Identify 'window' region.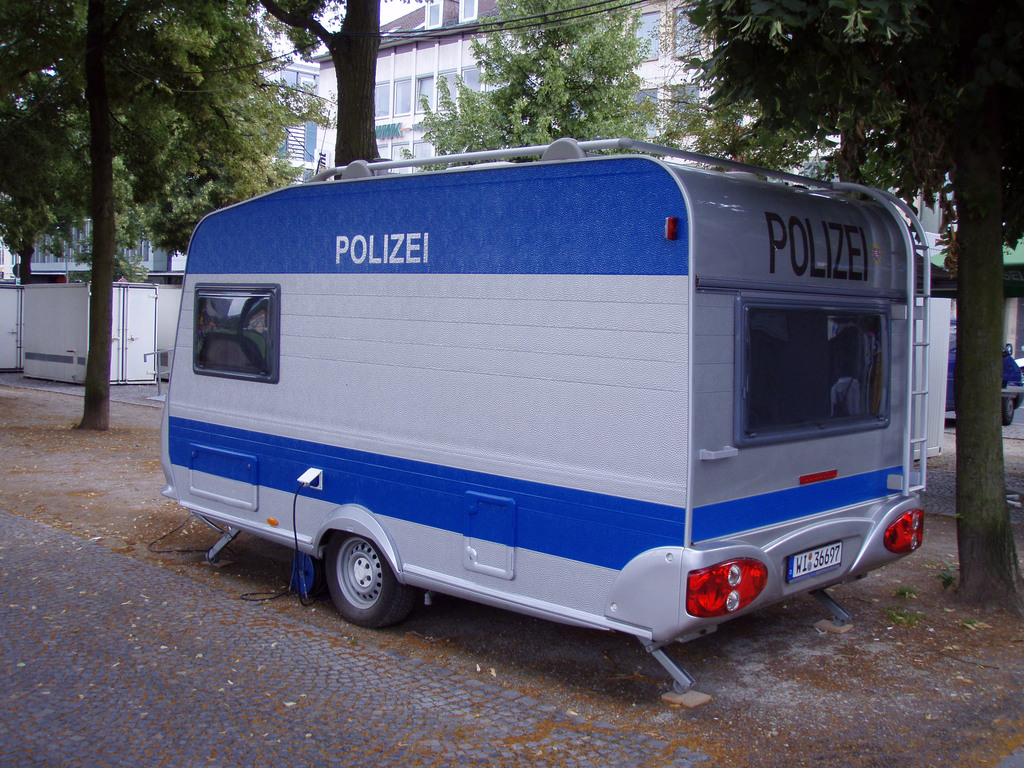
Region: [x1=374, y1=83, x2=392, y2=121].
